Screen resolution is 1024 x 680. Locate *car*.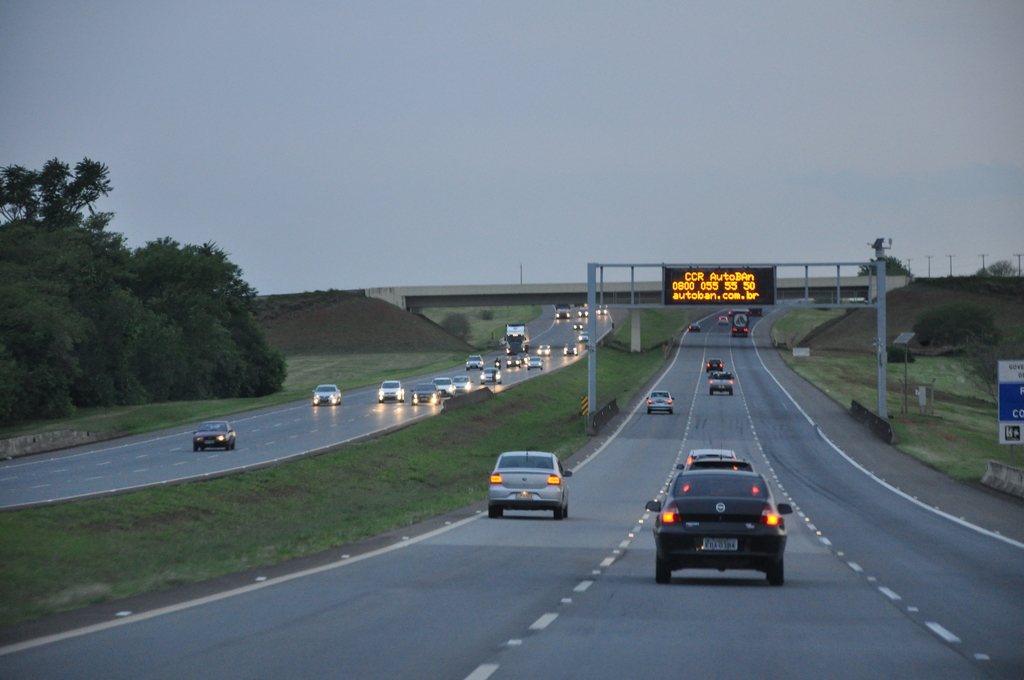
rect(378, 380, 404, 400).
